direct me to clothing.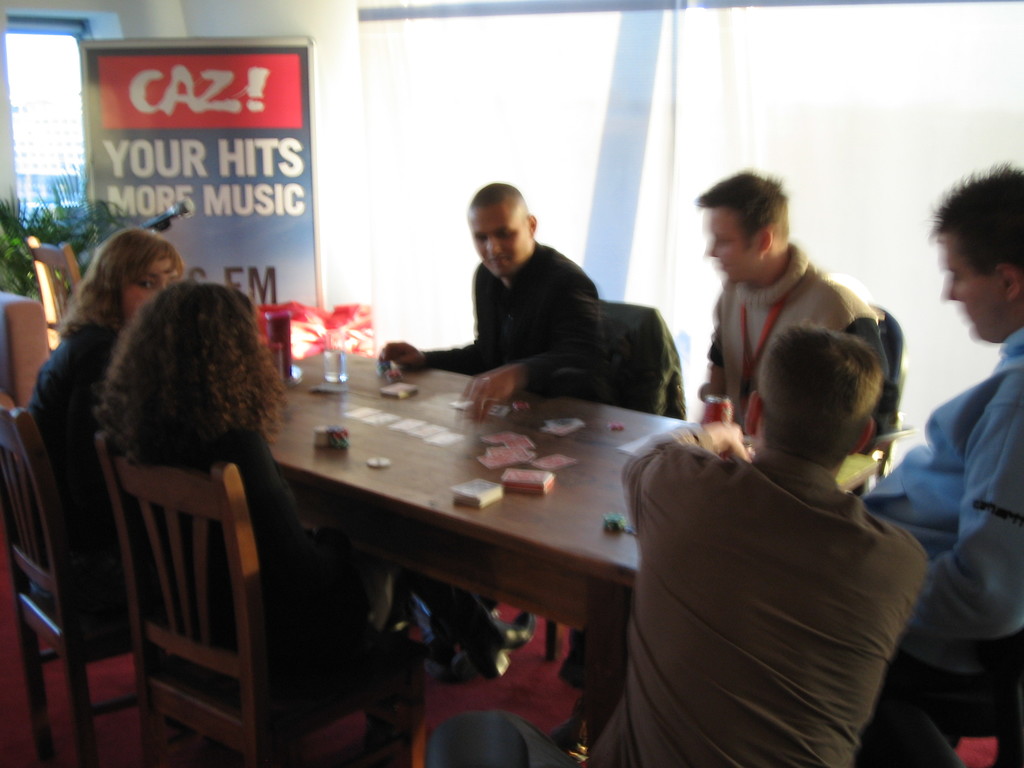
Direction: bbox(704, 246, 897, 438).
